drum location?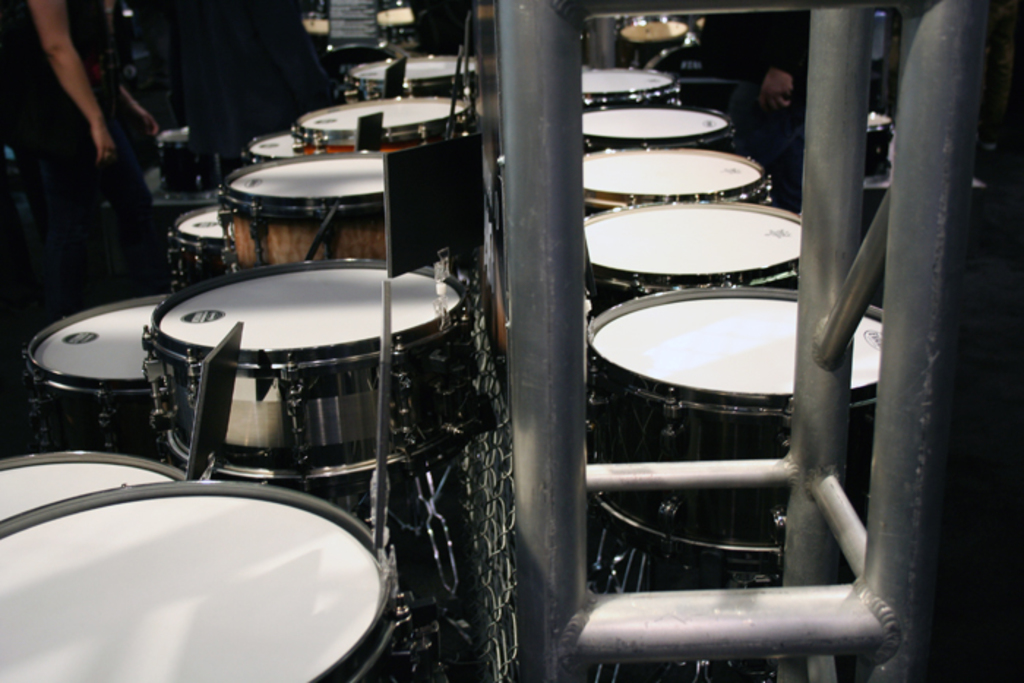
<bbox>243, 130, 293, 162</bbox>
